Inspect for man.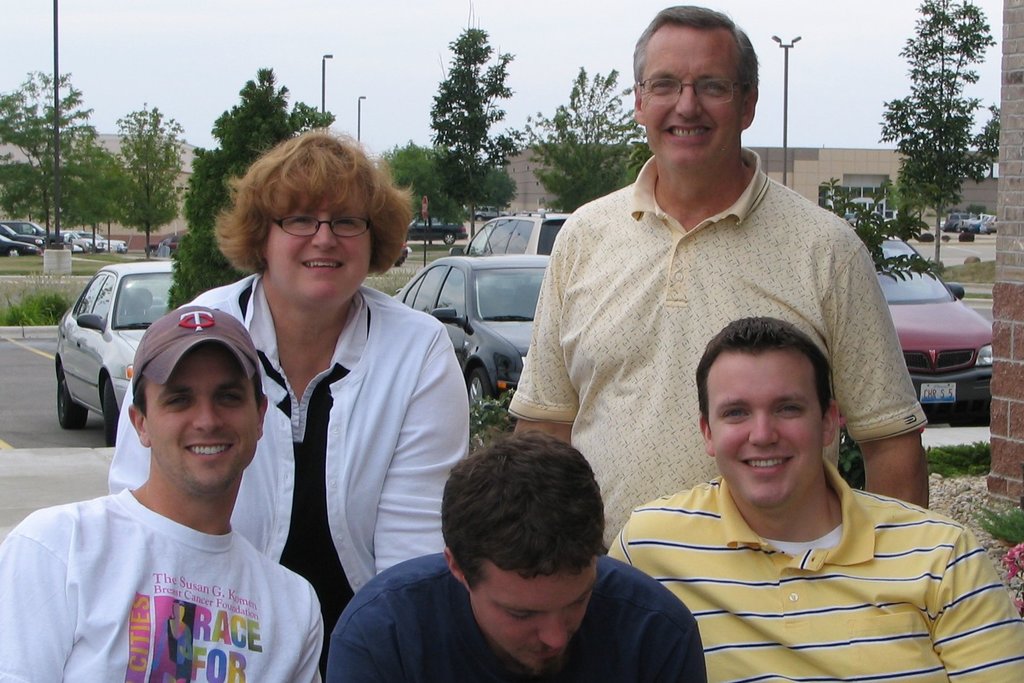
Inspection: (left=0, top=302, right=324, bottom=682).
